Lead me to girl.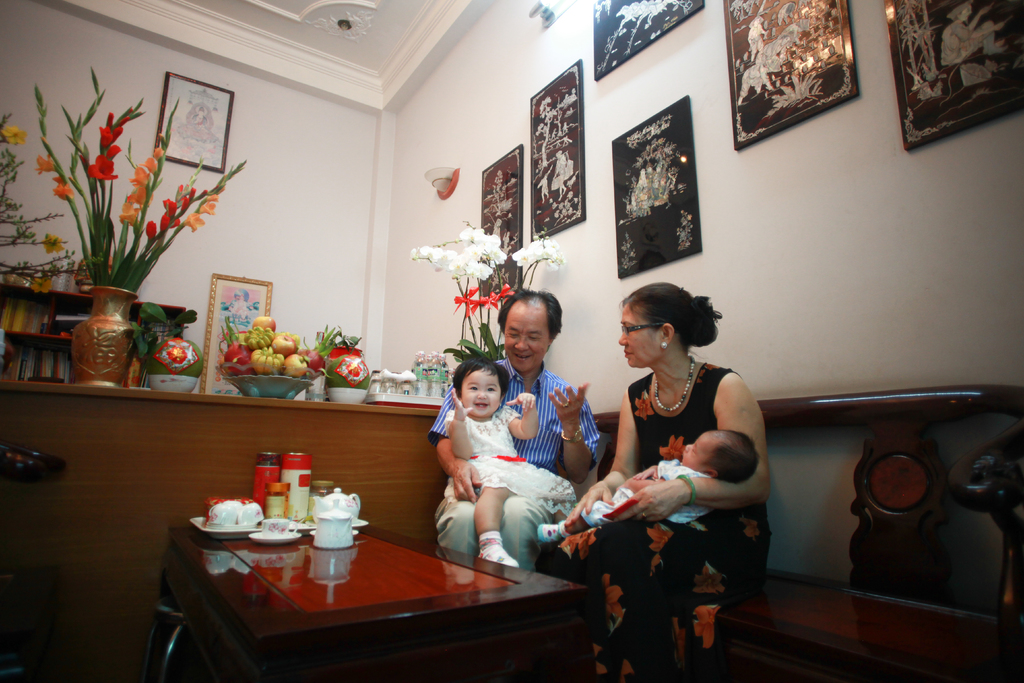
Lead to region(448, 358, 579, 572).
